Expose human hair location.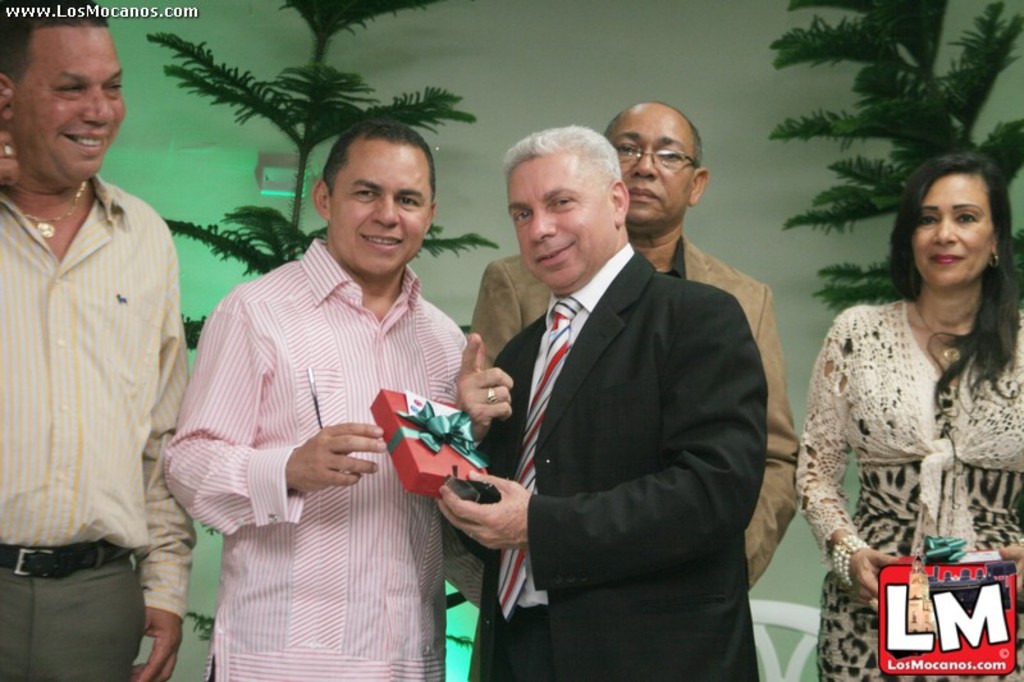
Exposed at left=888, top=151, right=1019, bottom=424.
